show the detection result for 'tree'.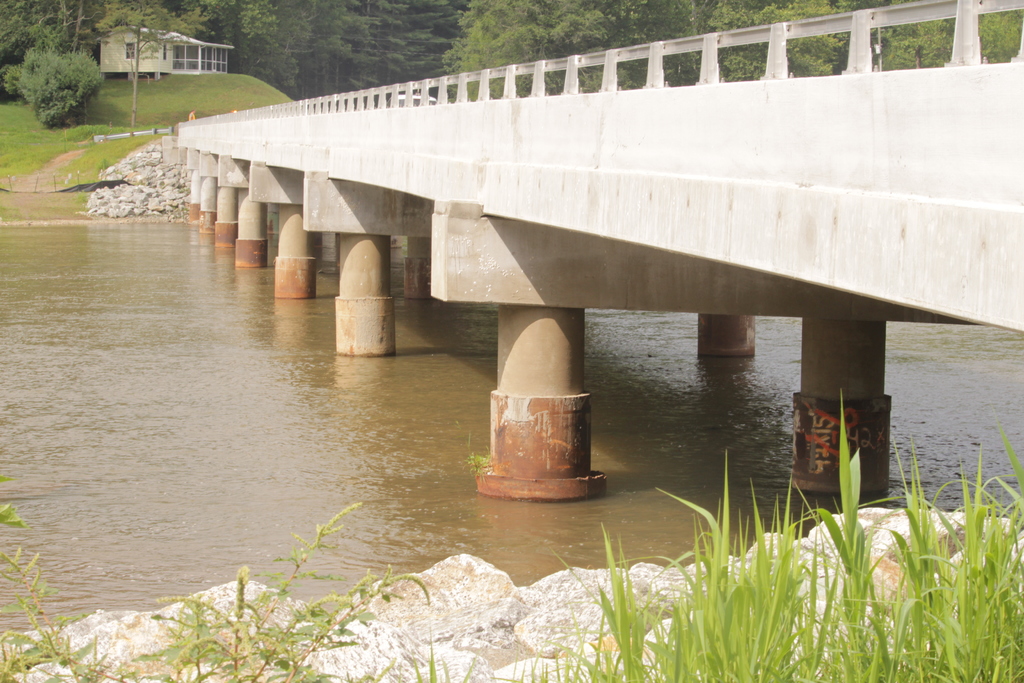
<box>206,0,324,103</box>.
